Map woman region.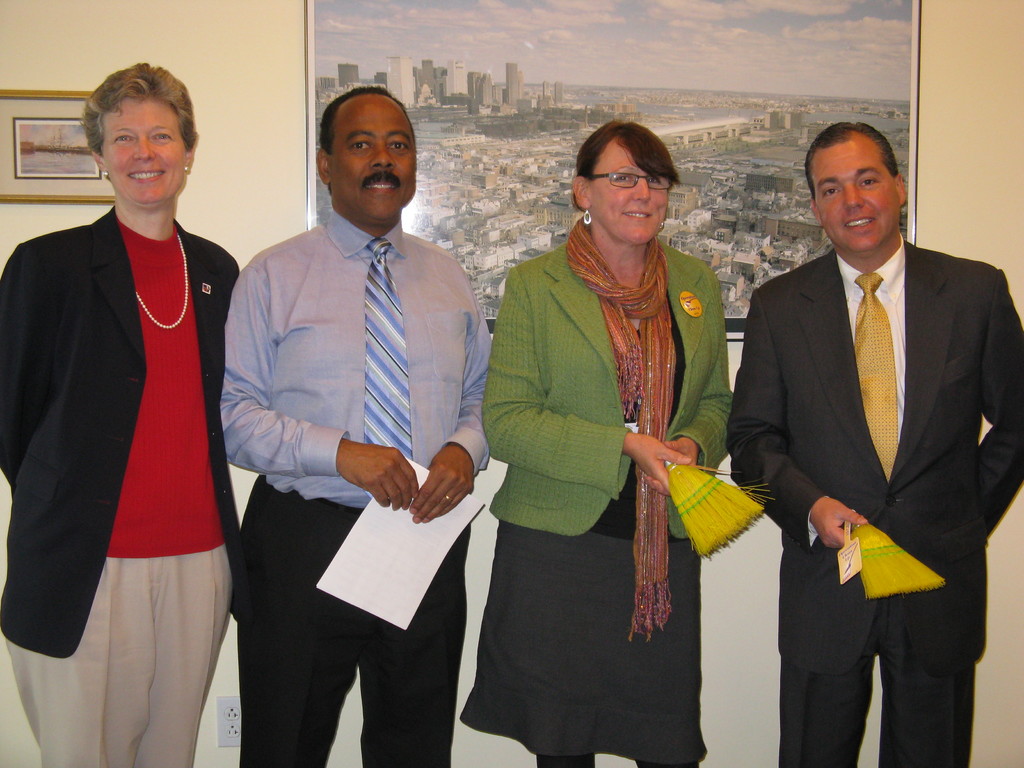
Mapped to rect(480, 105, 733, 755).
